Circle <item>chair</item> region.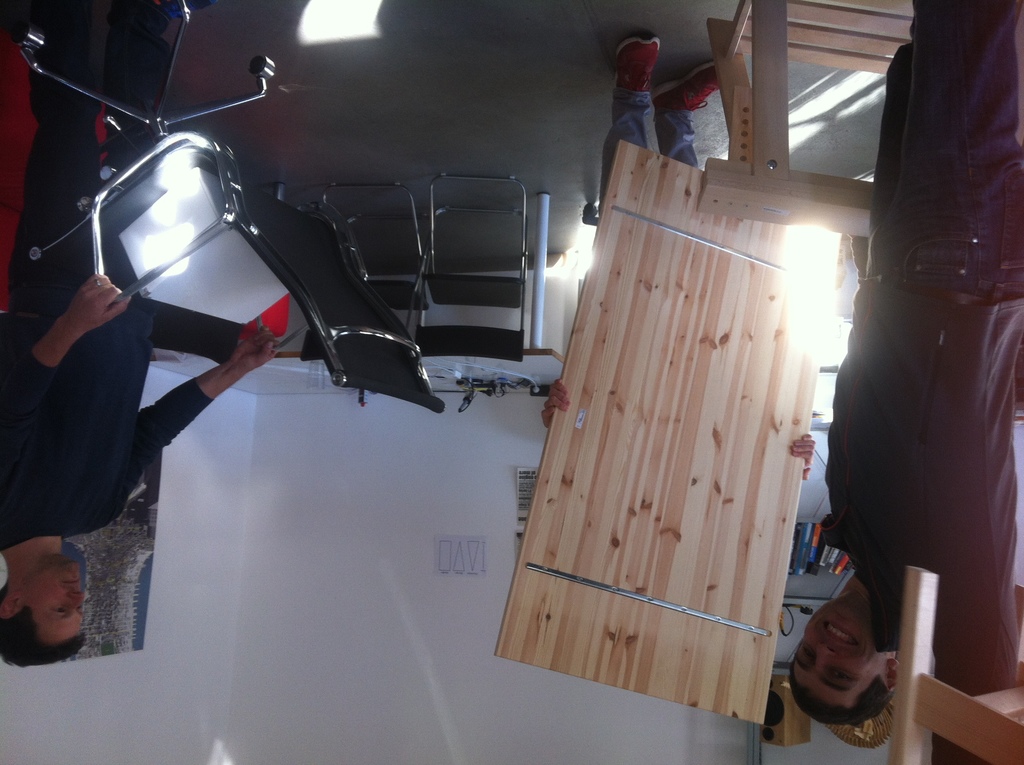
Region: [x1=694, y1=0, x2=913, y2=239].
